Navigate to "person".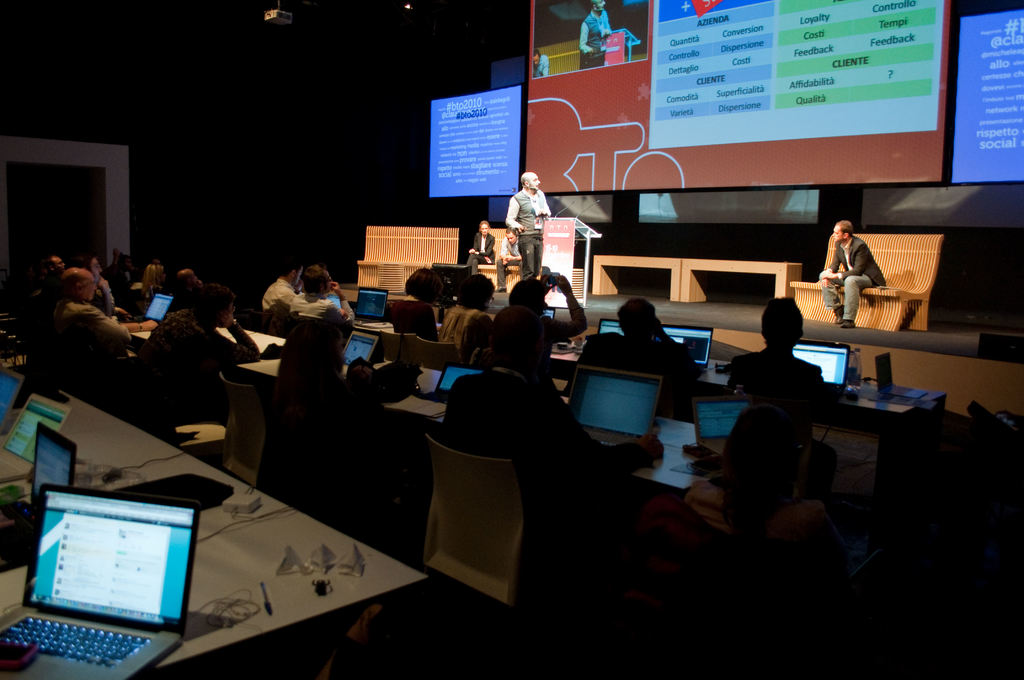
Navigation target: [560, 298, 702, 416].
